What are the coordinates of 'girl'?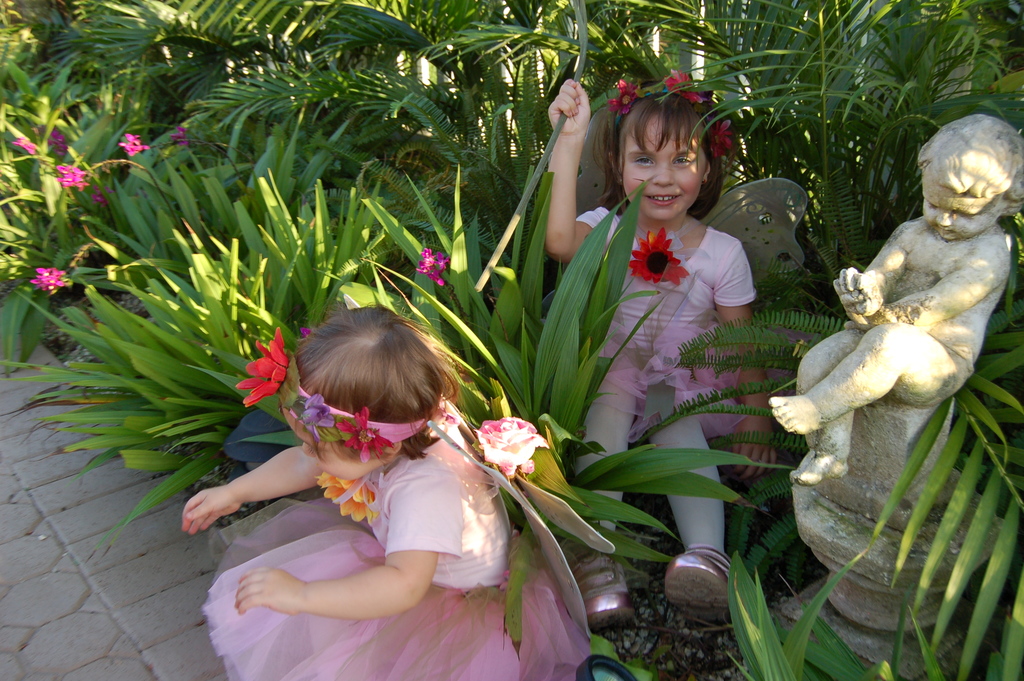
l=539, t=67, r=765, b=631.
